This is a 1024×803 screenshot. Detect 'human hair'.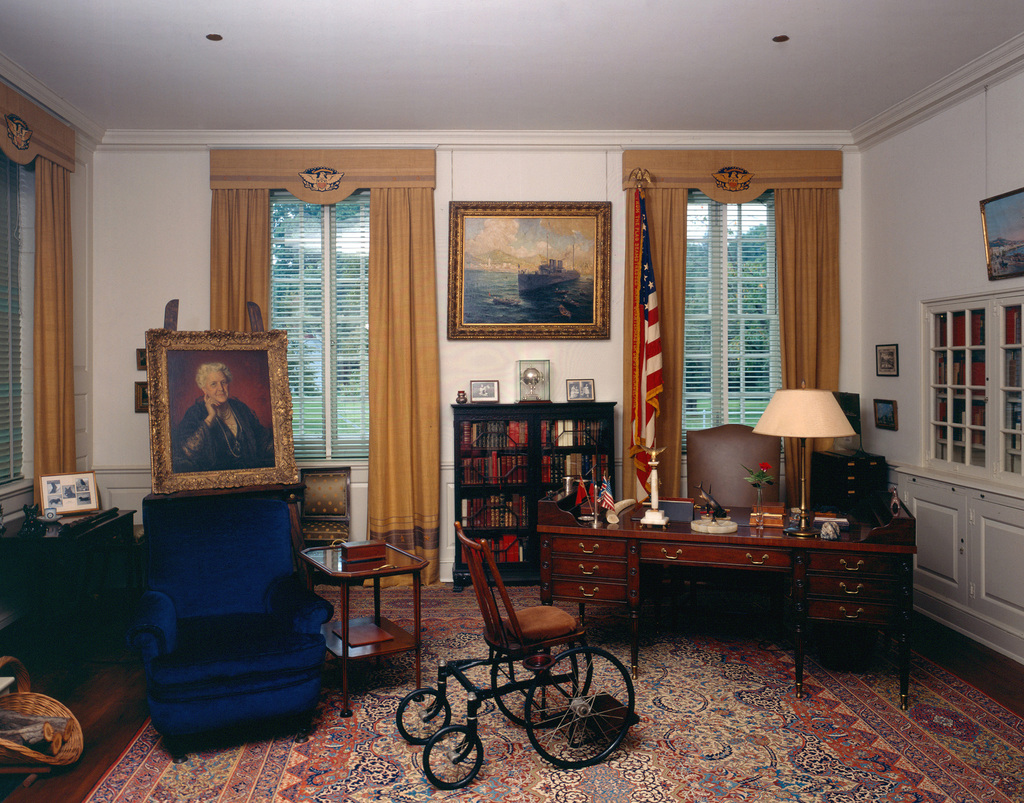
pyautogui.locateOnScreen(196, 362, 232, 400).
